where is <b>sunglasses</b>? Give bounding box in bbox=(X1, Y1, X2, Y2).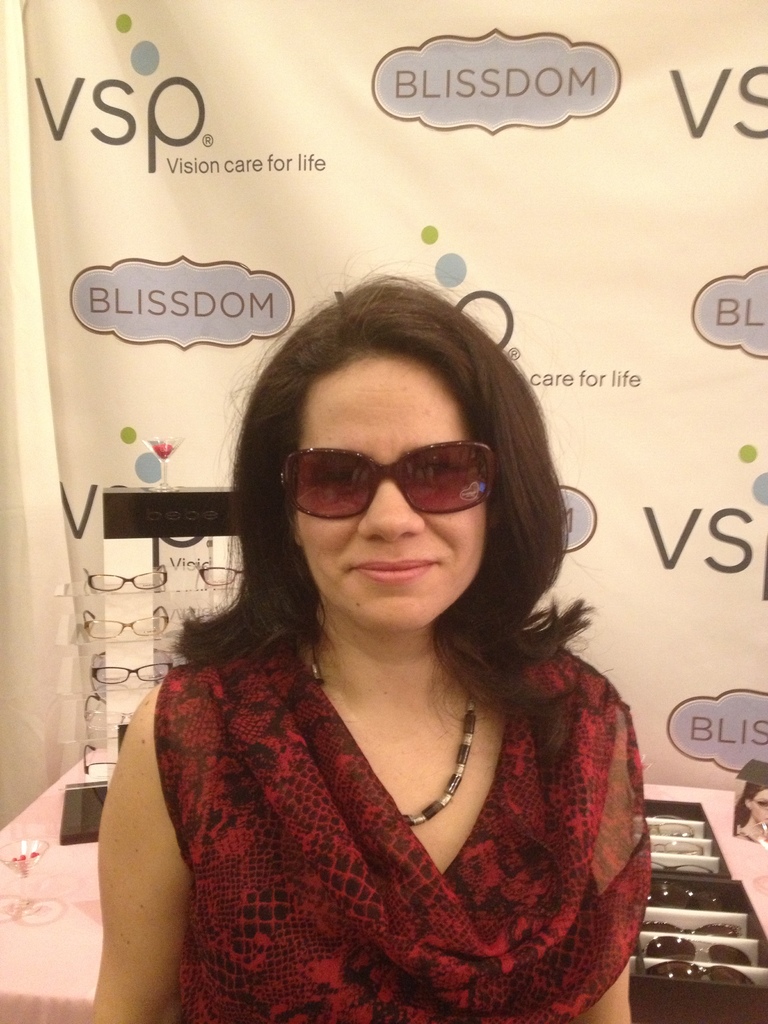
bbox=(264, 439, 513, 523).
